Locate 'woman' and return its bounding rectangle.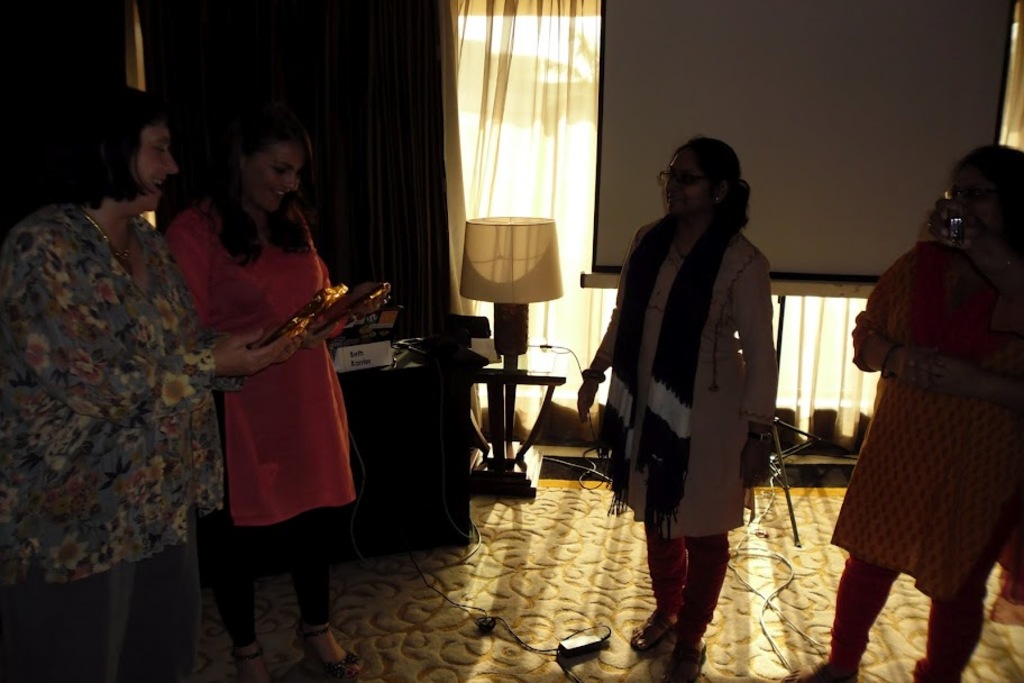
[574, 138, 785, 682].
